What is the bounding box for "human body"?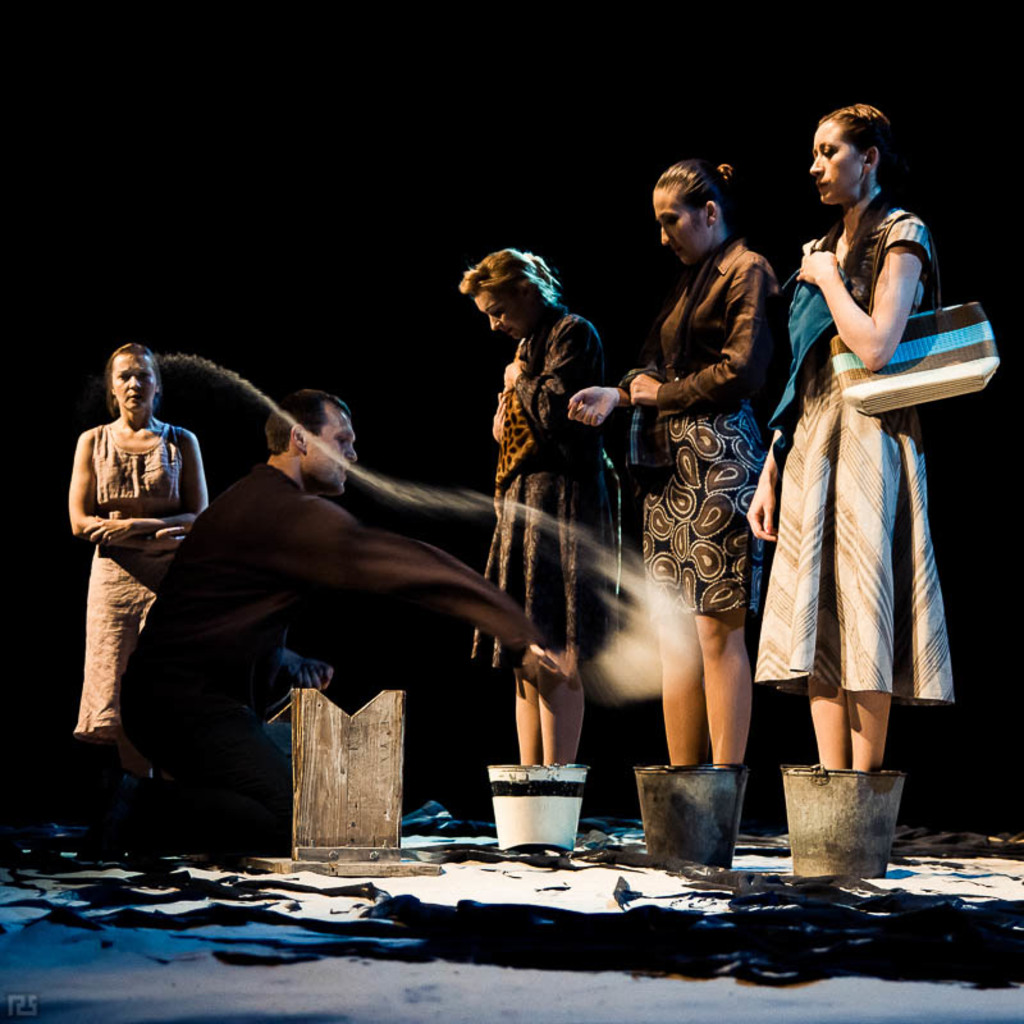
l=604, t=146, r=808, b=774.
